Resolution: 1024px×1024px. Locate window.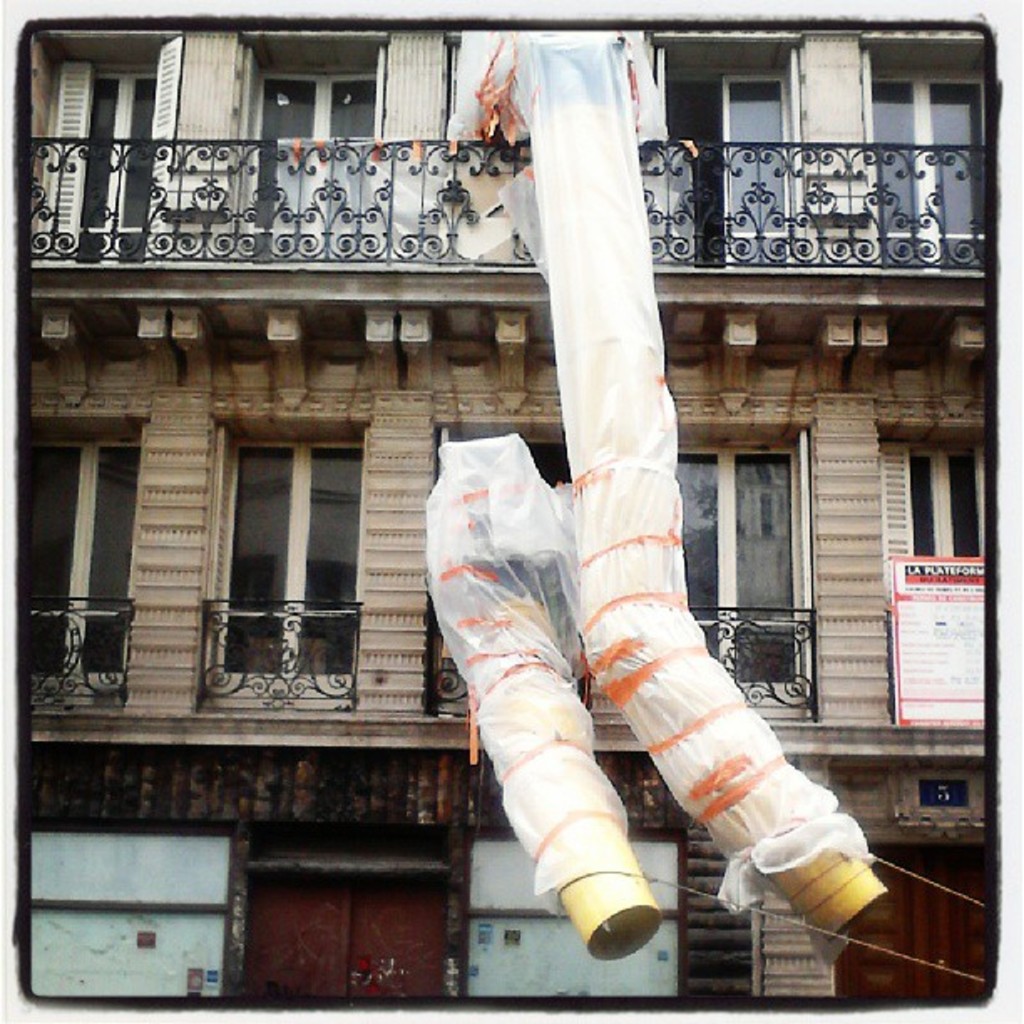
(201, 413, 363, 714).
